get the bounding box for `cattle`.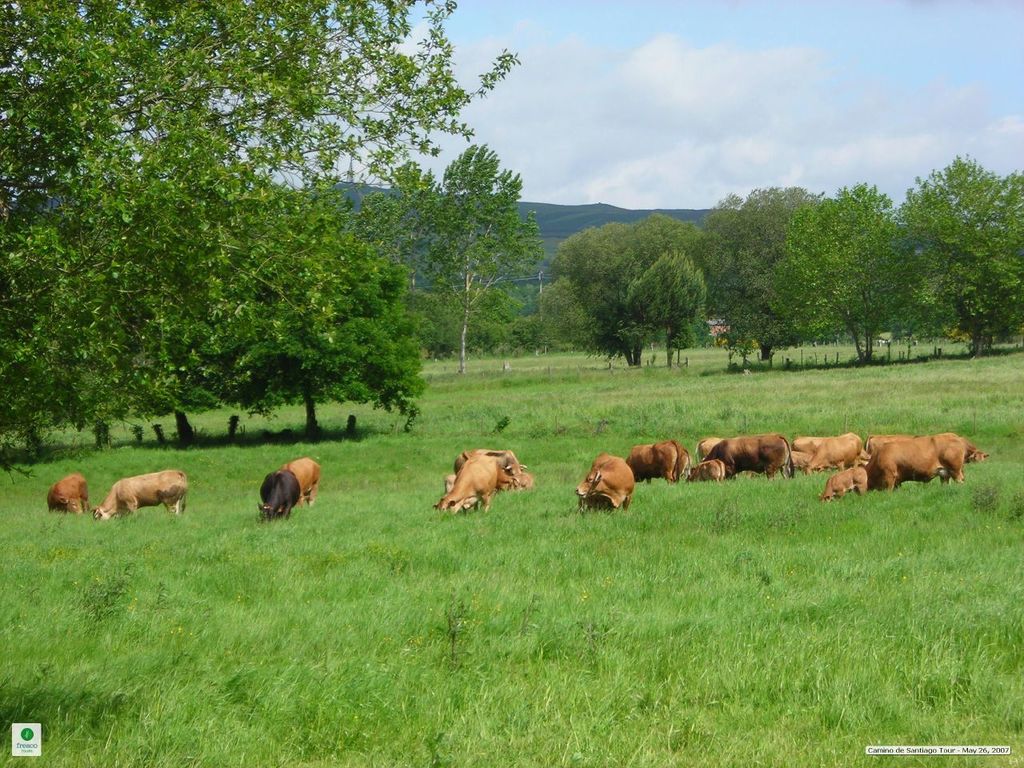
box(692, 436, 720, 462).
